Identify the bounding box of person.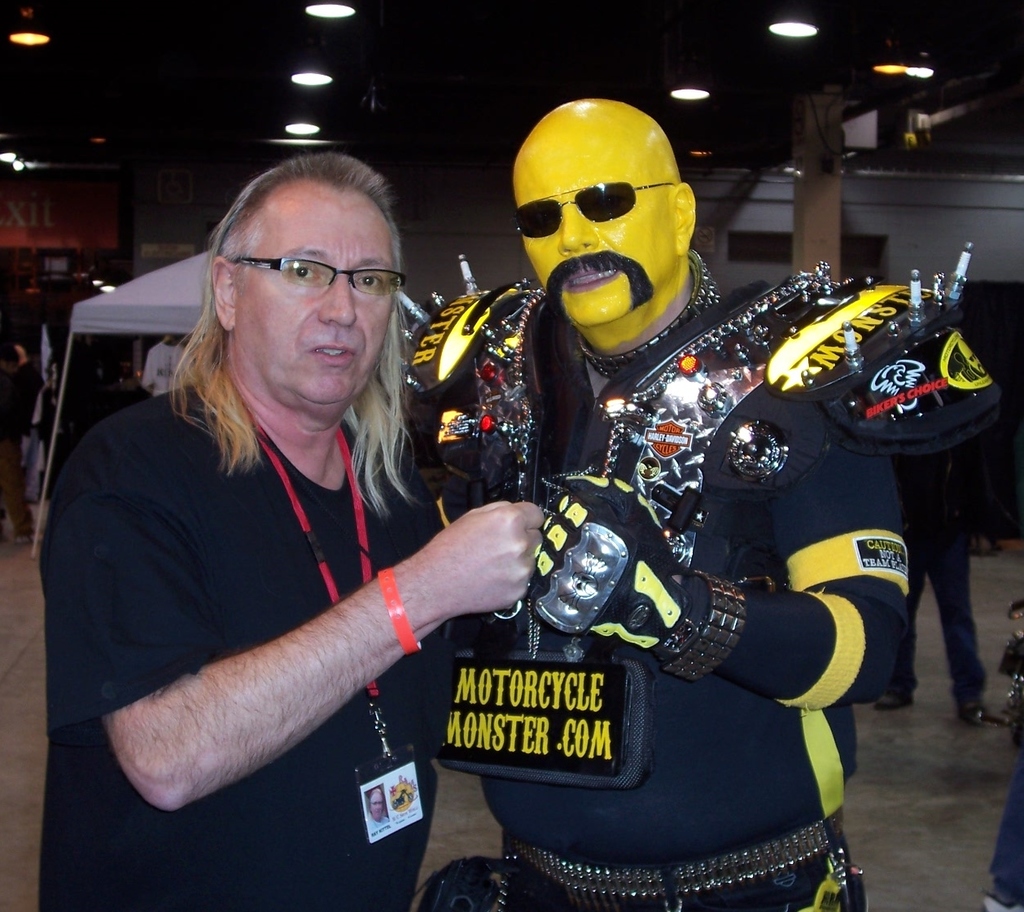
l=37, t=149, r=545, b=911.
